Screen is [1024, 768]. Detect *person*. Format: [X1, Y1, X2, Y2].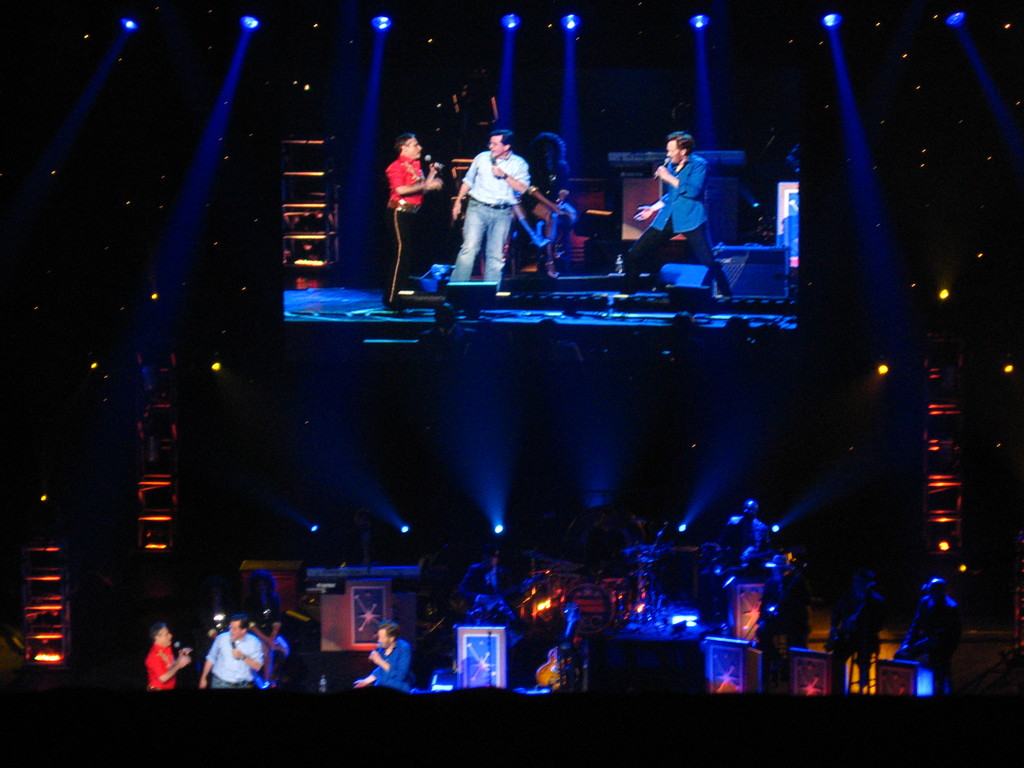
[756, 569, 813, 677].
